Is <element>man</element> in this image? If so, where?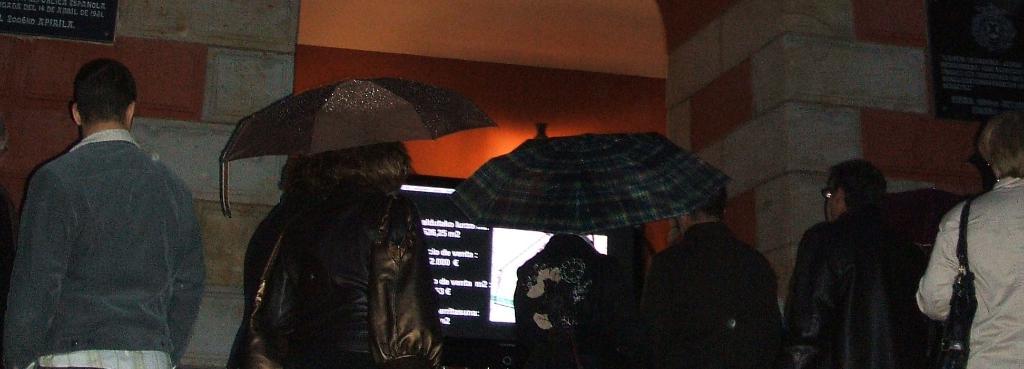
Yes, at (x1=0, y1=54, x2=204, y2=368).
